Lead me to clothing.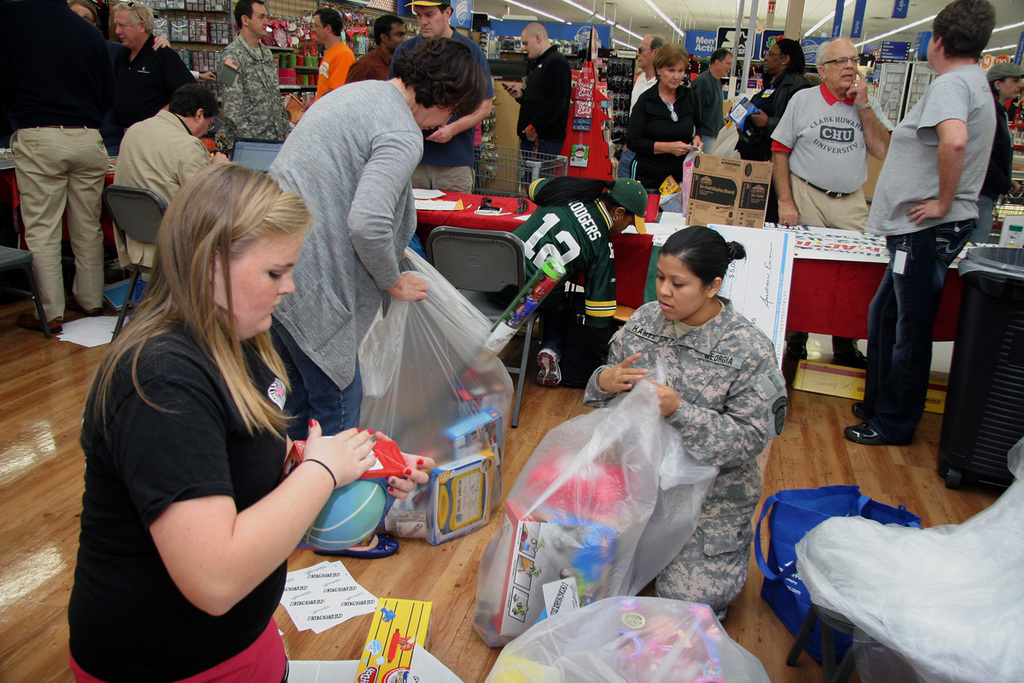
Lead to 110:113:216:286.
